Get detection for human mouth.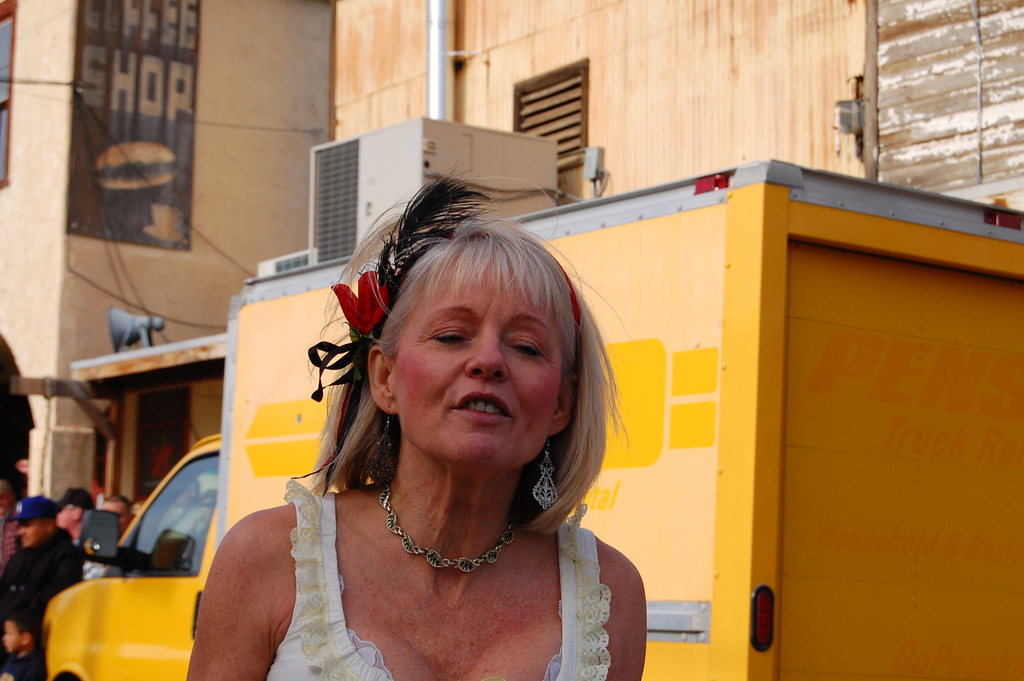
Detection: left=458, top=391, right=511, bottom=426.
